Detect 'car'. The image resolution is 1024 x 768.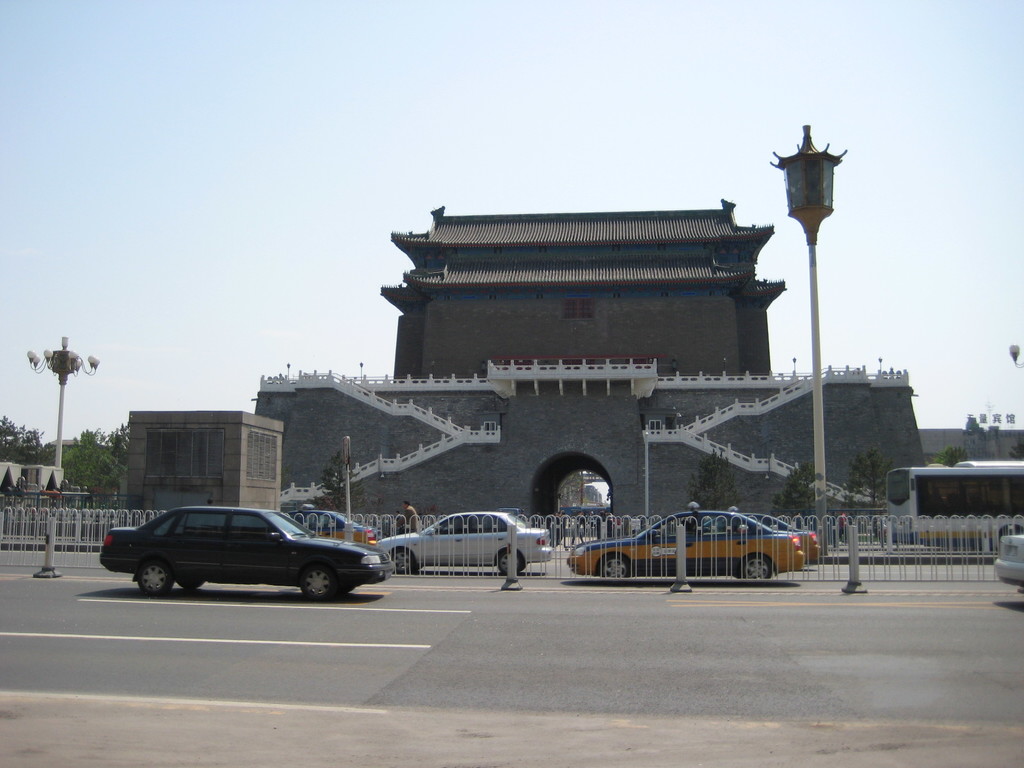
detection(746, 511, 819, 564).
